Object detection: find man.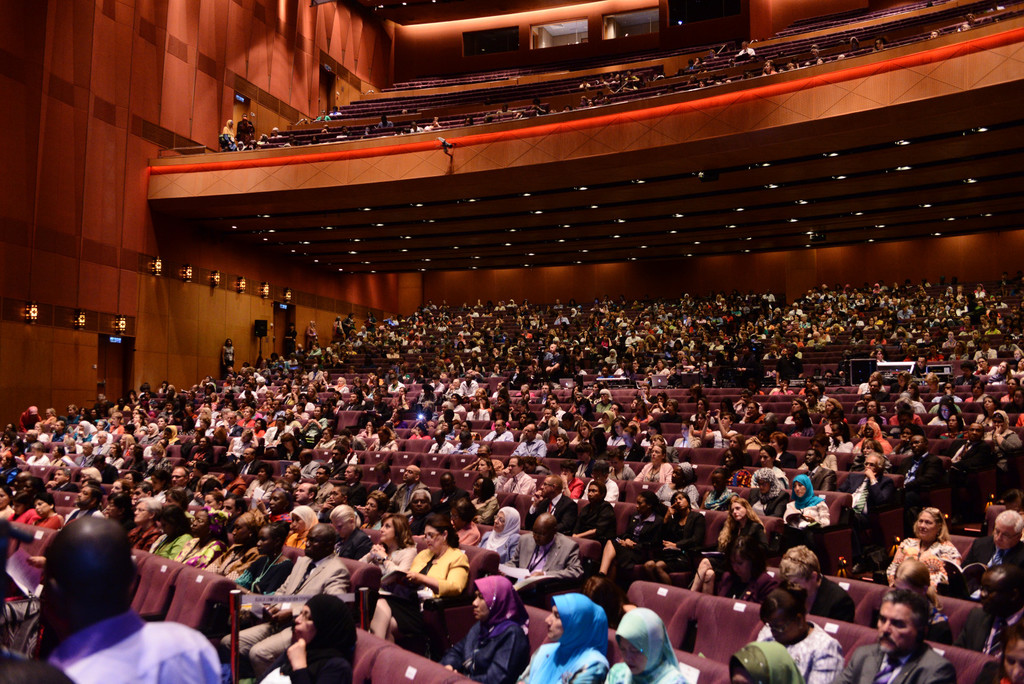
<box>851,313,866,325</box>.
